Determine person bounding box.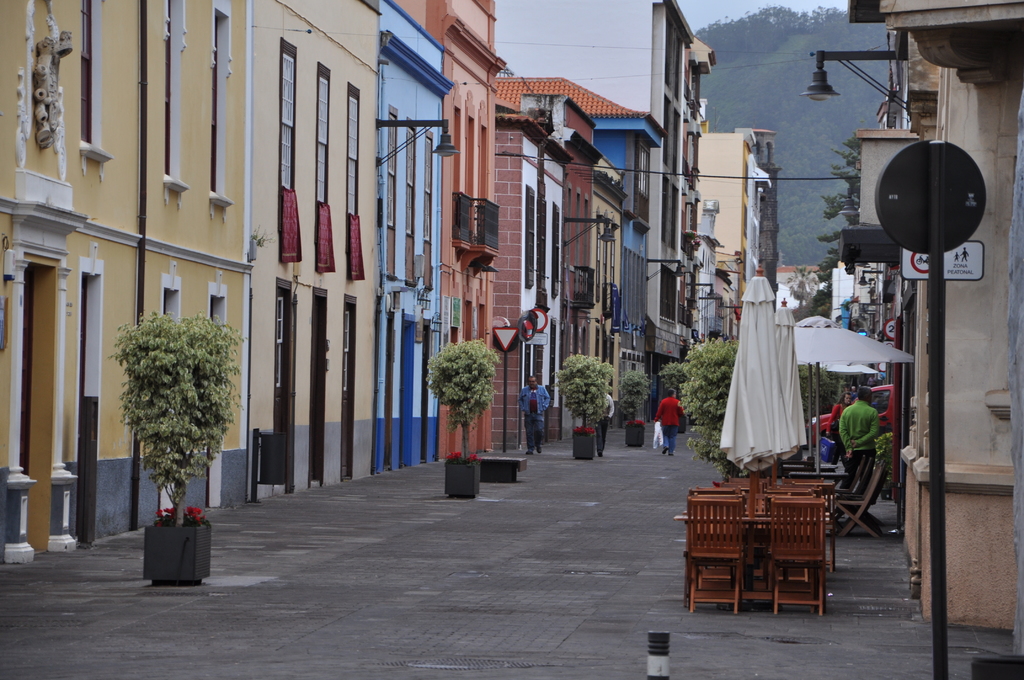
Determined: x1=588, y1=389, x2=622, y2=461.
